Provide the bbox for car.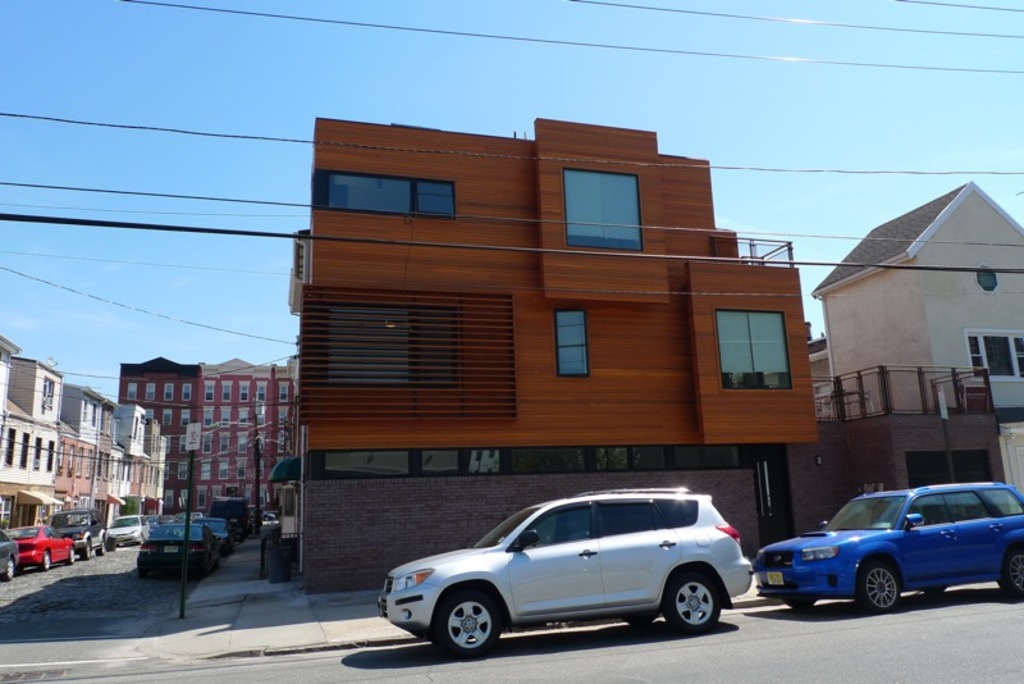
109:515:148:547.
